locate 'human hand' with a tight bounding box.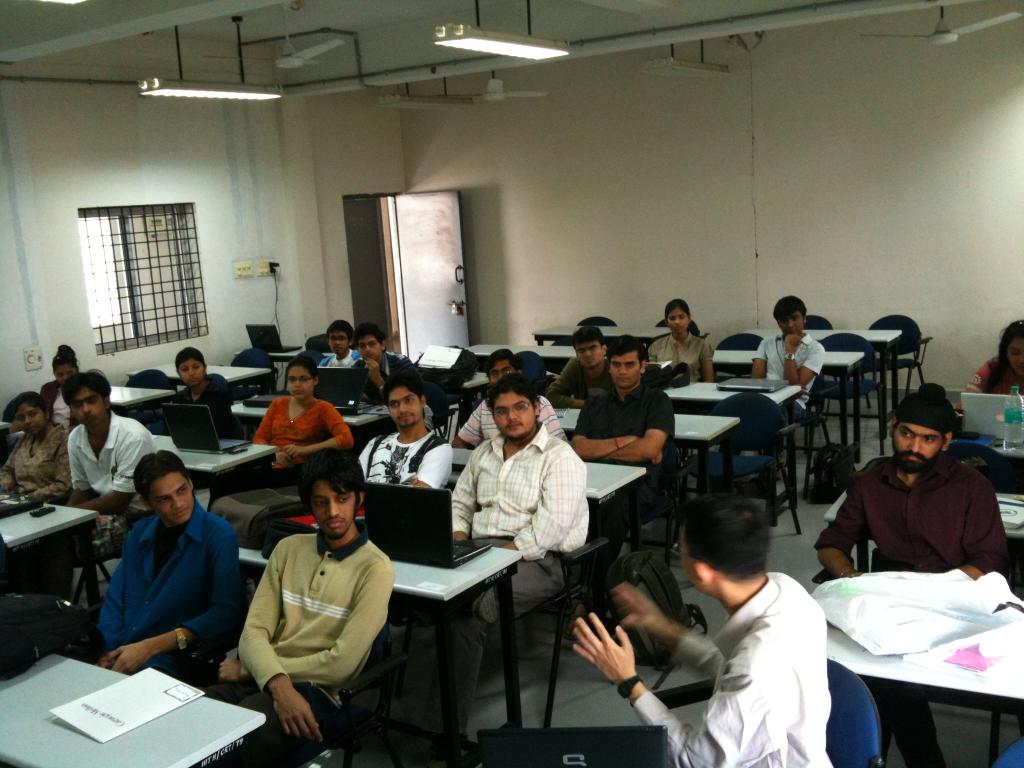
{"x1": 652, "y1": 450, "x2": 664, "y2": 467}.
